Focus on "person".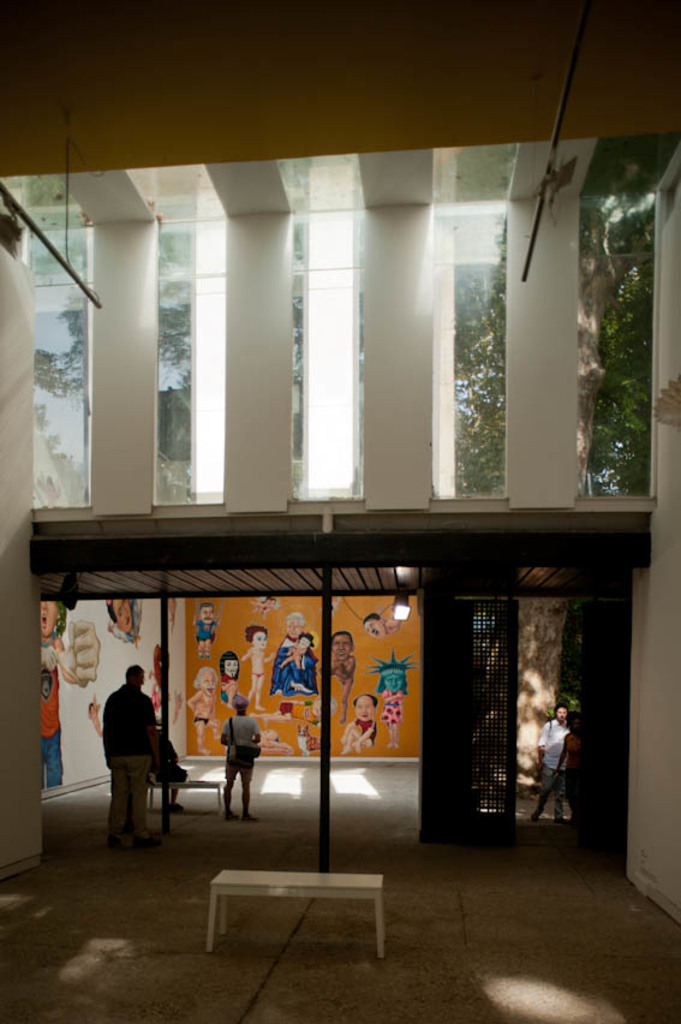
Focused at (104,597,141,638).
